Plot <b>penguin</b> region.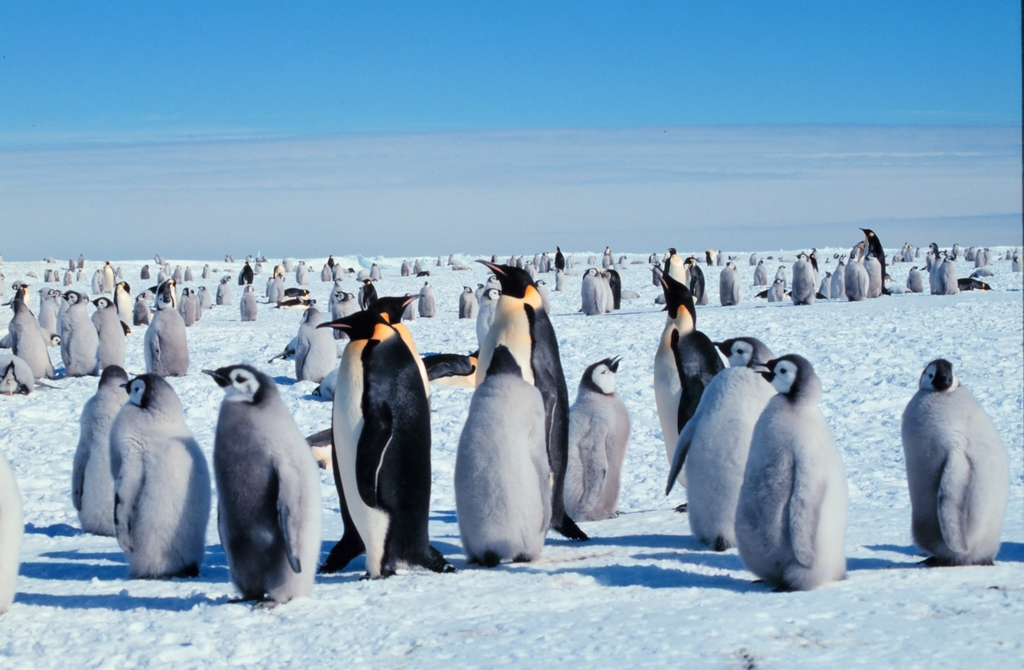
Plotted at [left=731, top=354, right=851, bottom=590].
